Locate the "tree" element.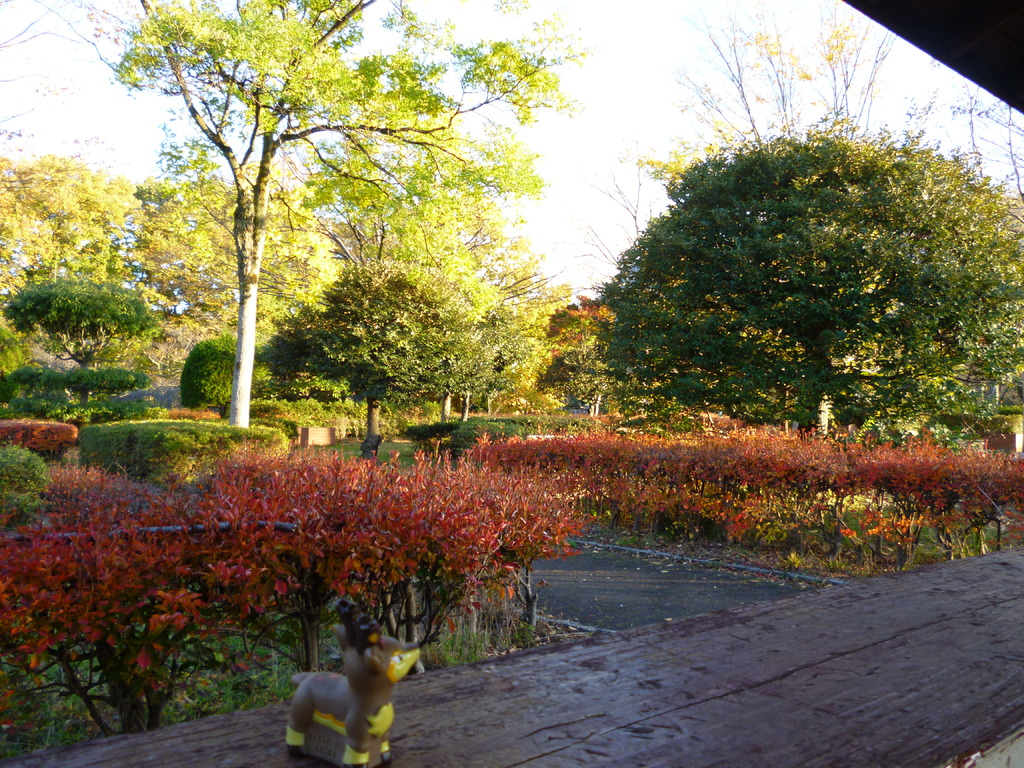
Element bbox: bbox=(574, 0, 1023, 365).
